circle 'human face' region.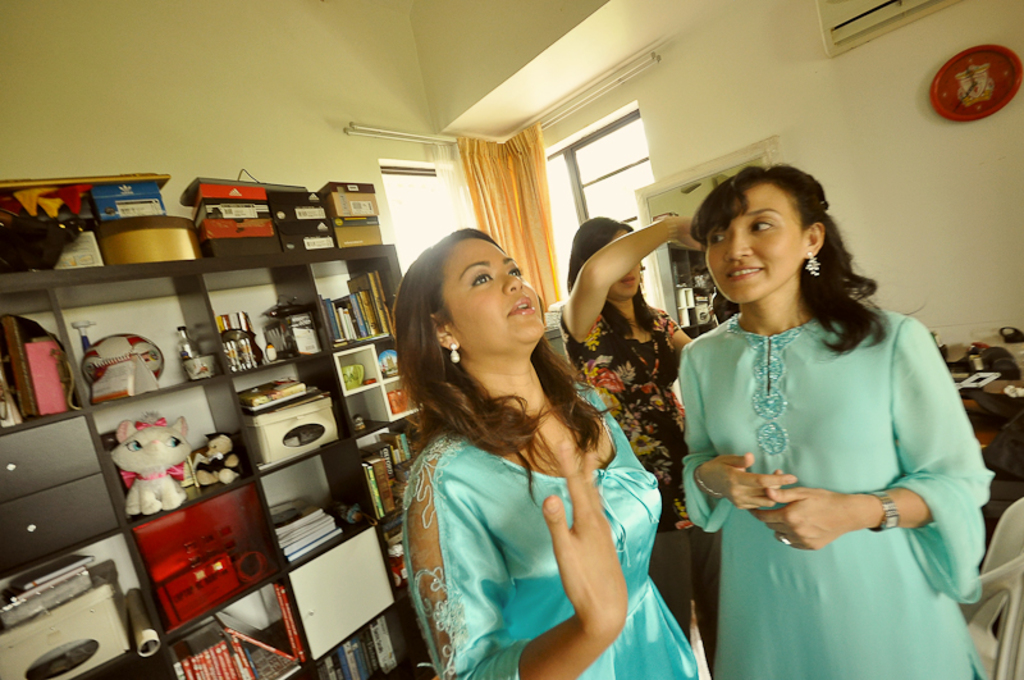
Region: box(707, 178, 809, 305).
